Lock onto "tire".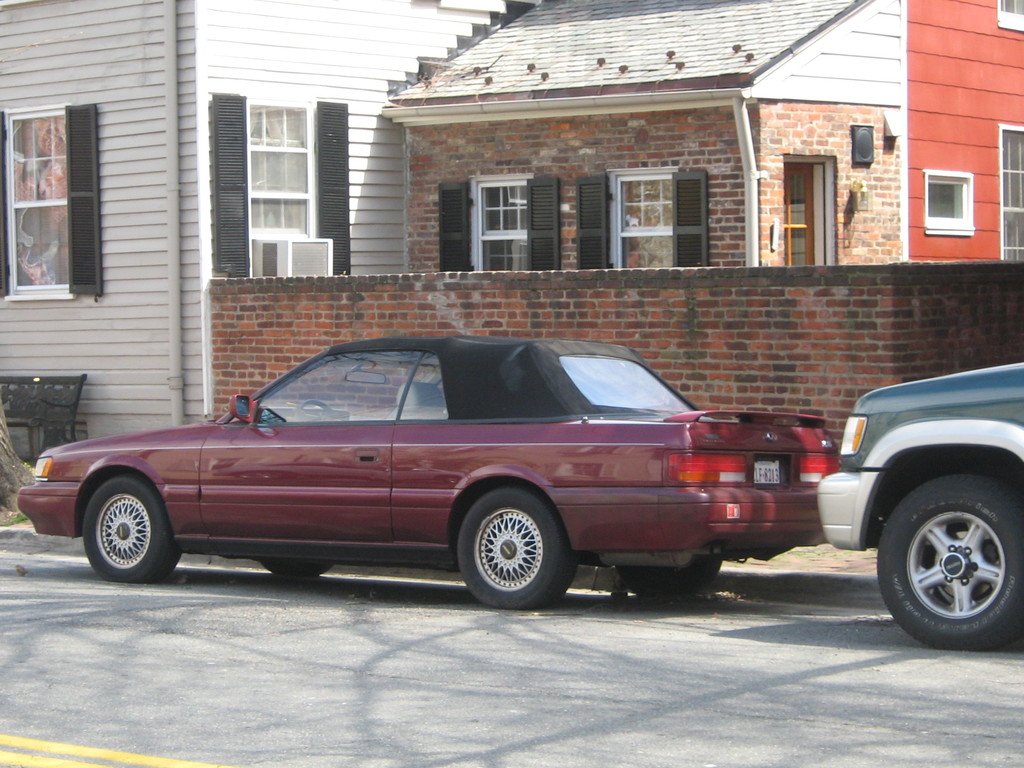
Locked: box(456, 484, 580, 609).
